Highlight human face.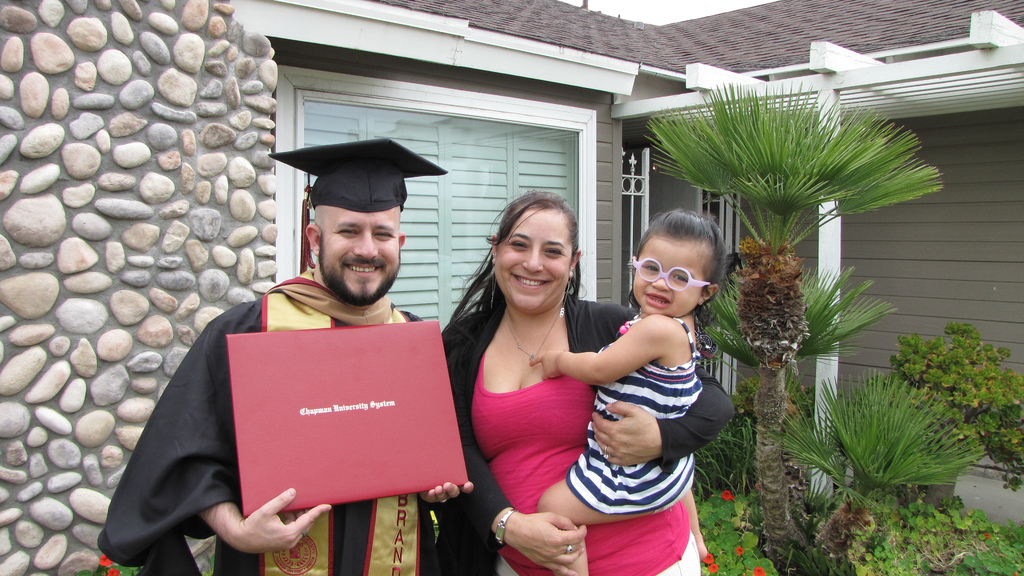
Highlighted region: <box>633,236,704,322</box>.
